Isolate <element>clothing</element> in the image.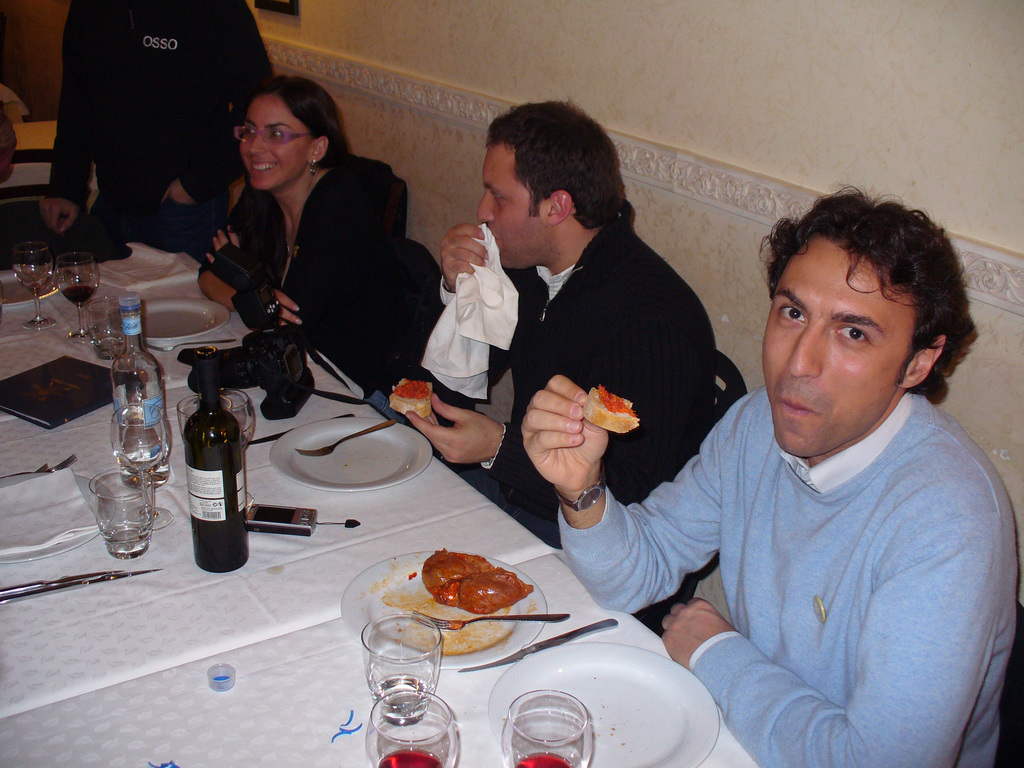
Isolated region: detection(52, 0, 277, 259).
